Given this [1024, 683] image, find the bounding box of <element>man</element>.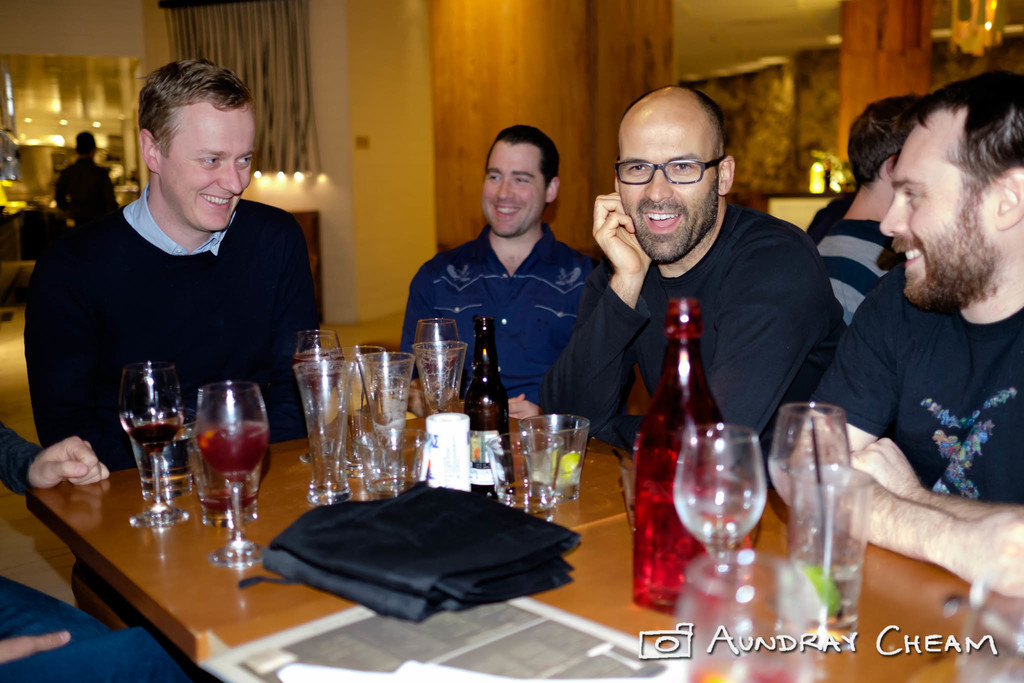
19:87:337:458.
